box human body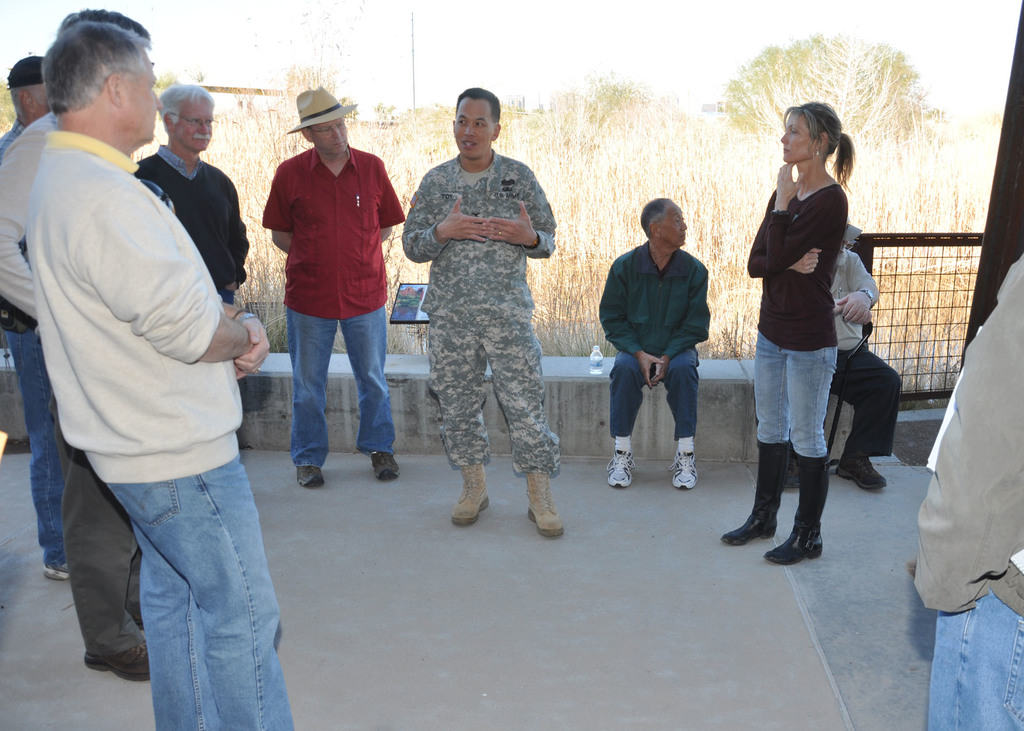
(917, 245, 1023, 723)
